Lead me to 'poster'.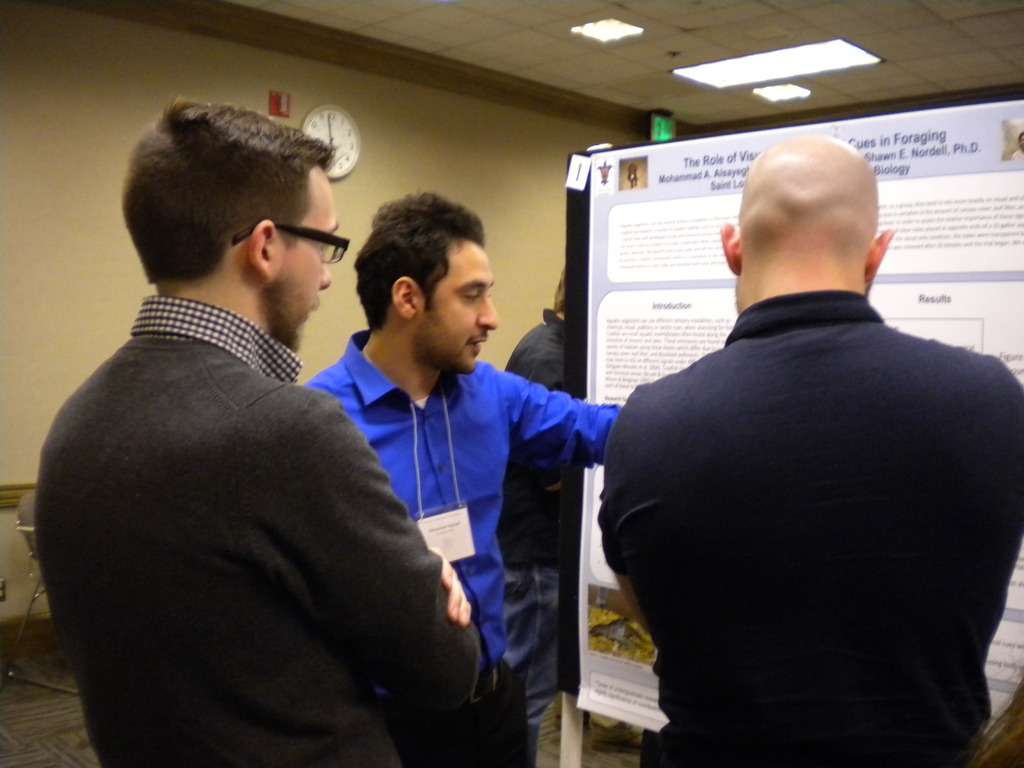
Lead to [575, 99, 1023, 730].
